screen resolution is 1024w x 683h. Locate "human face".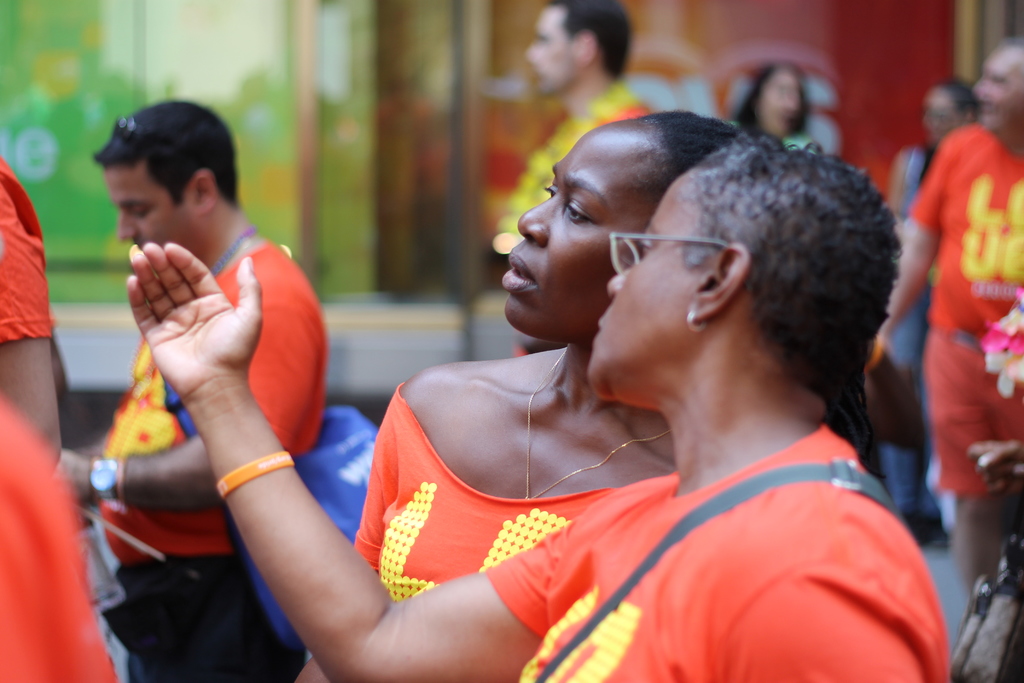
BBox(105, 168, 194, 249).
